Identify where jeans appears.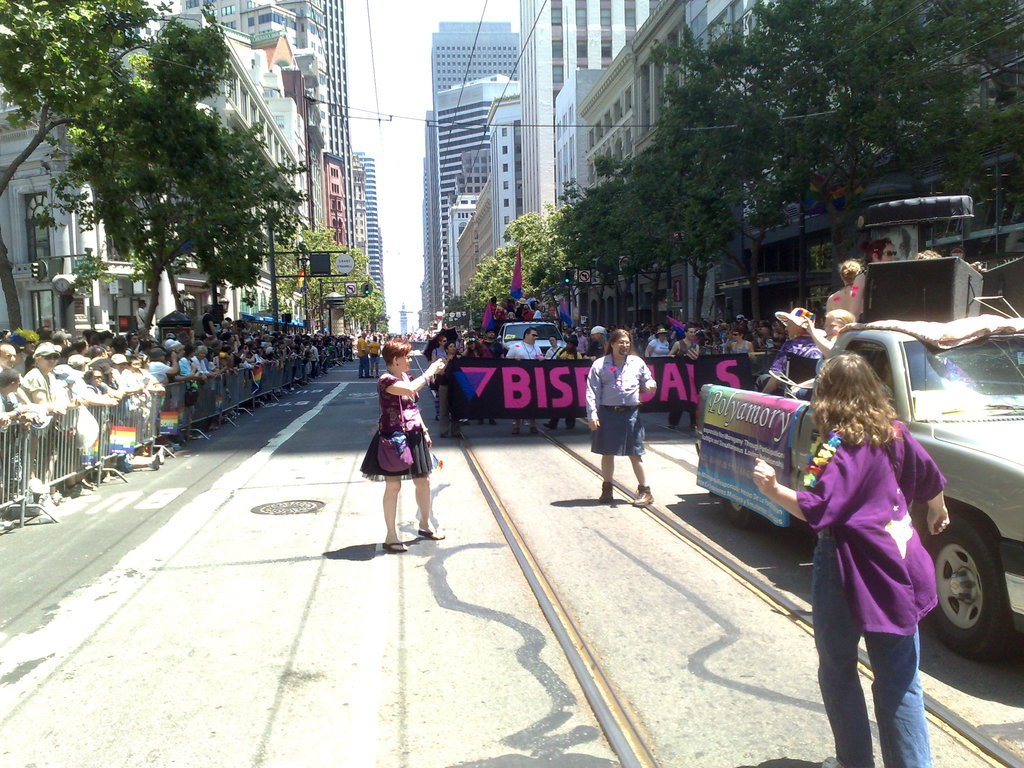
Appears at (815,525,932,767).
